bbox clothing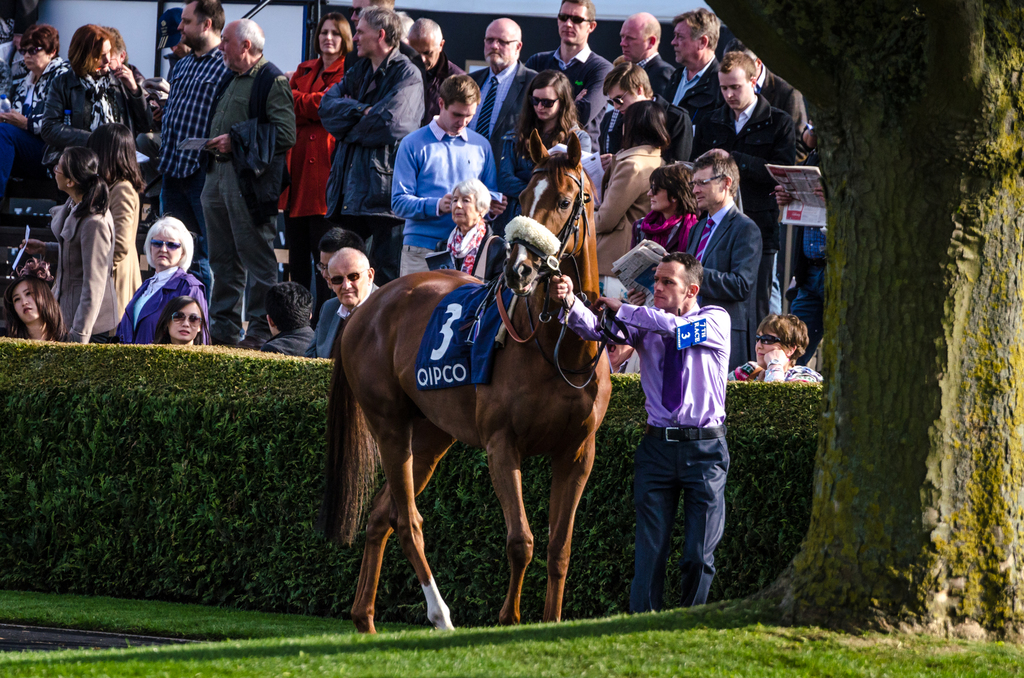
[x1=159, y1=44, x2=230, y2=275]
